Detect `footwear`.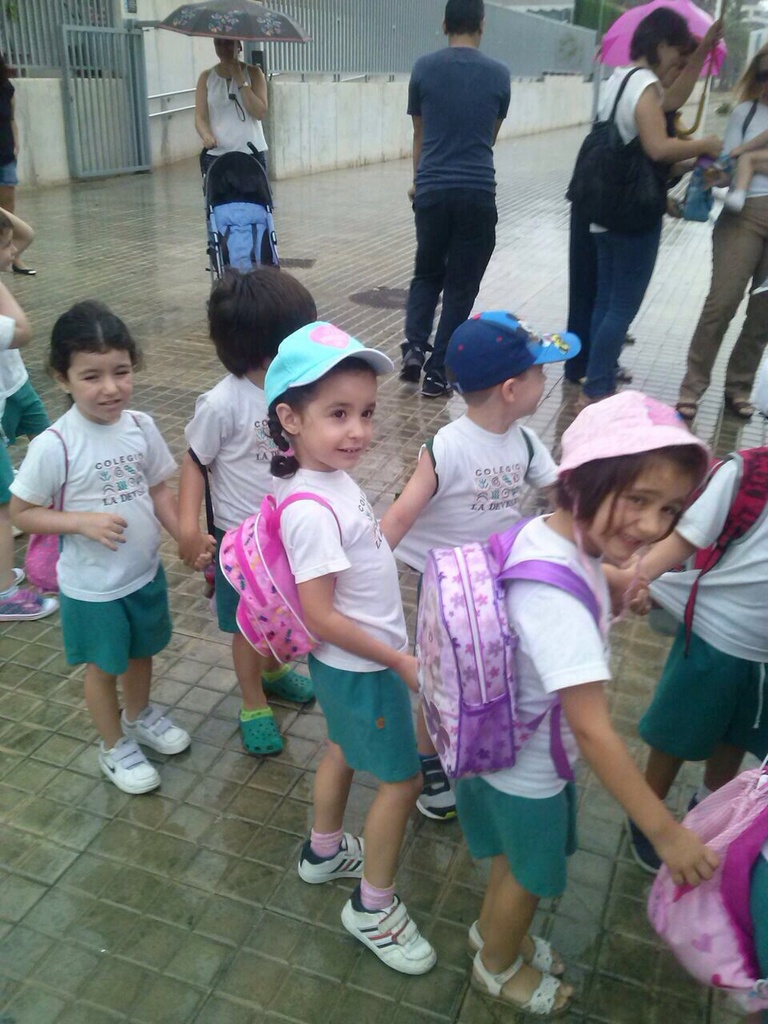
Detected at 295,832,366,886.
